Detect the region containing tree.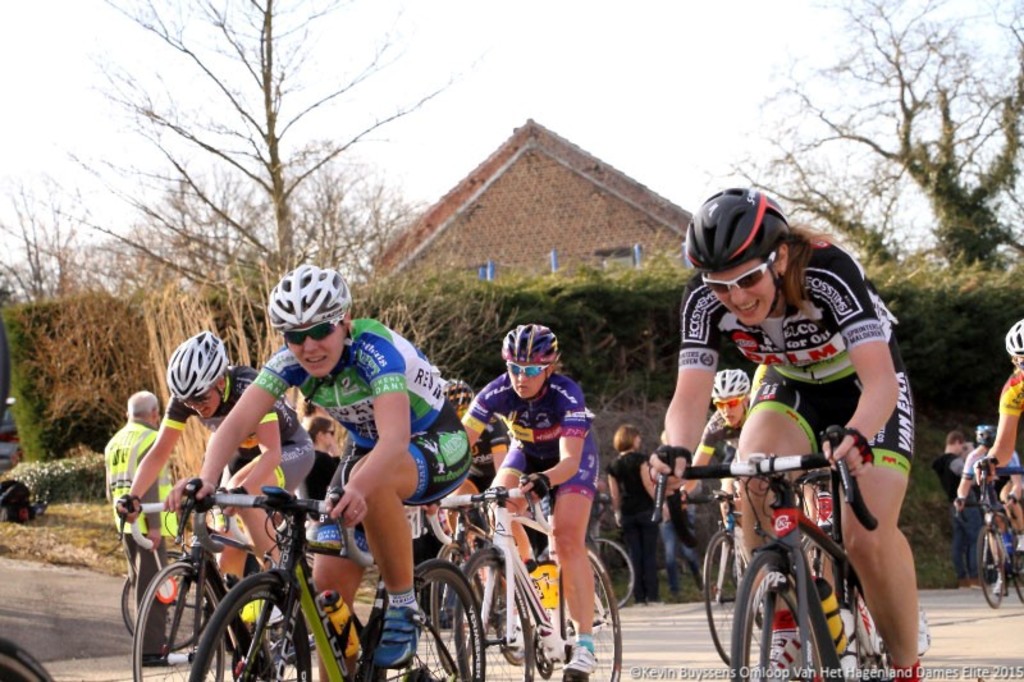
{"left": 0, "top": 292, "right": 65, "bottom": 467}.
